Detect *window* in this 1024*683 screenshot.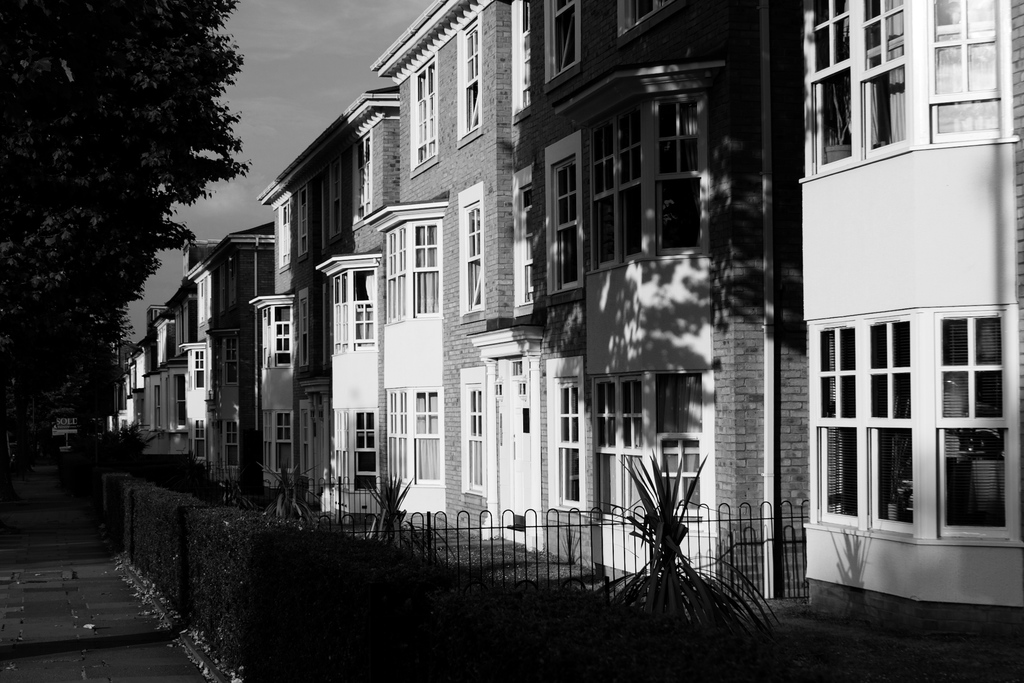
Detection: [802, 0, 1023, 179].
